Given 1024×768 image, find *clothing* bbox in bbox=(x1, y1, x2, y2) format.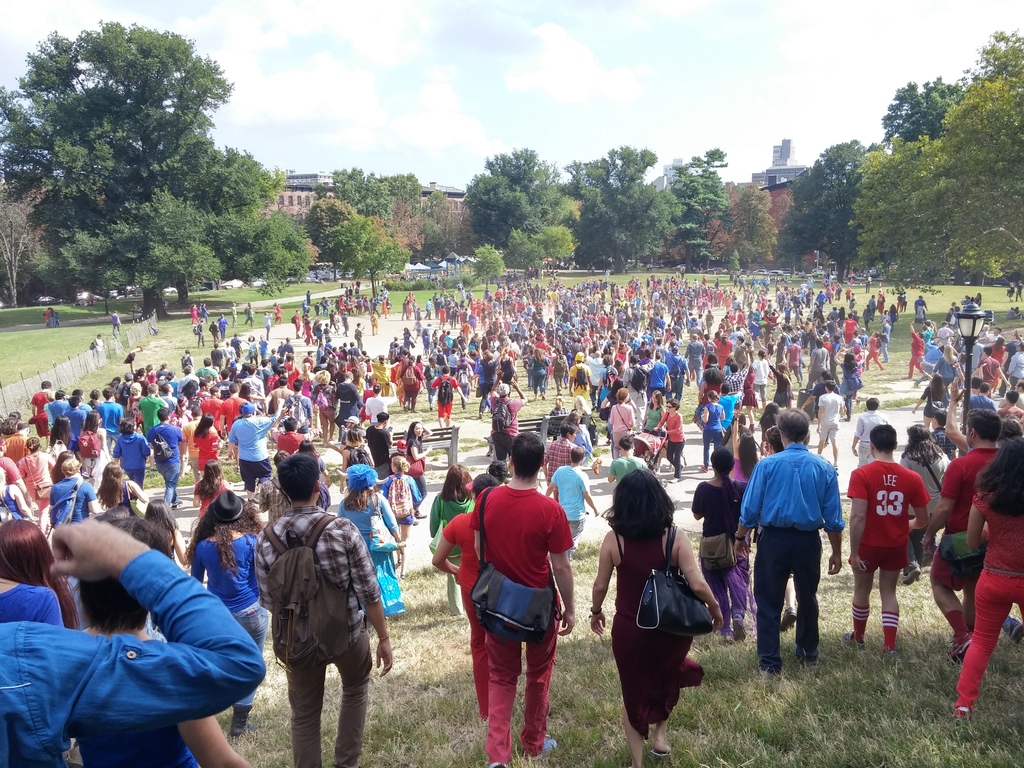
bbox=(732, 445, 838, 667).
